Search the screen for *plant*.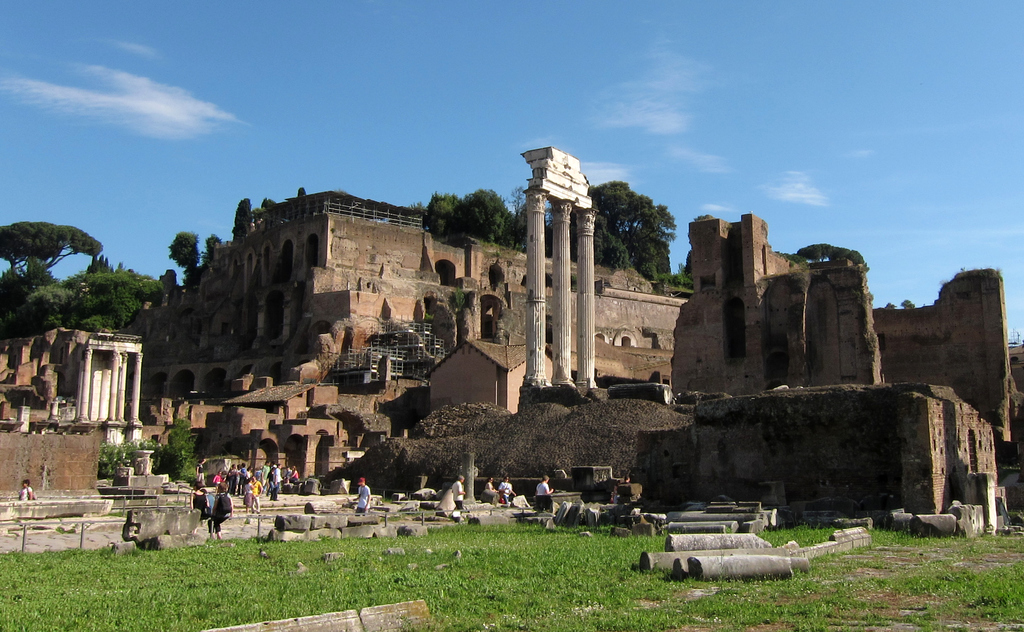
Found at <bbox>421, 311, 436, 324</bbox>.
